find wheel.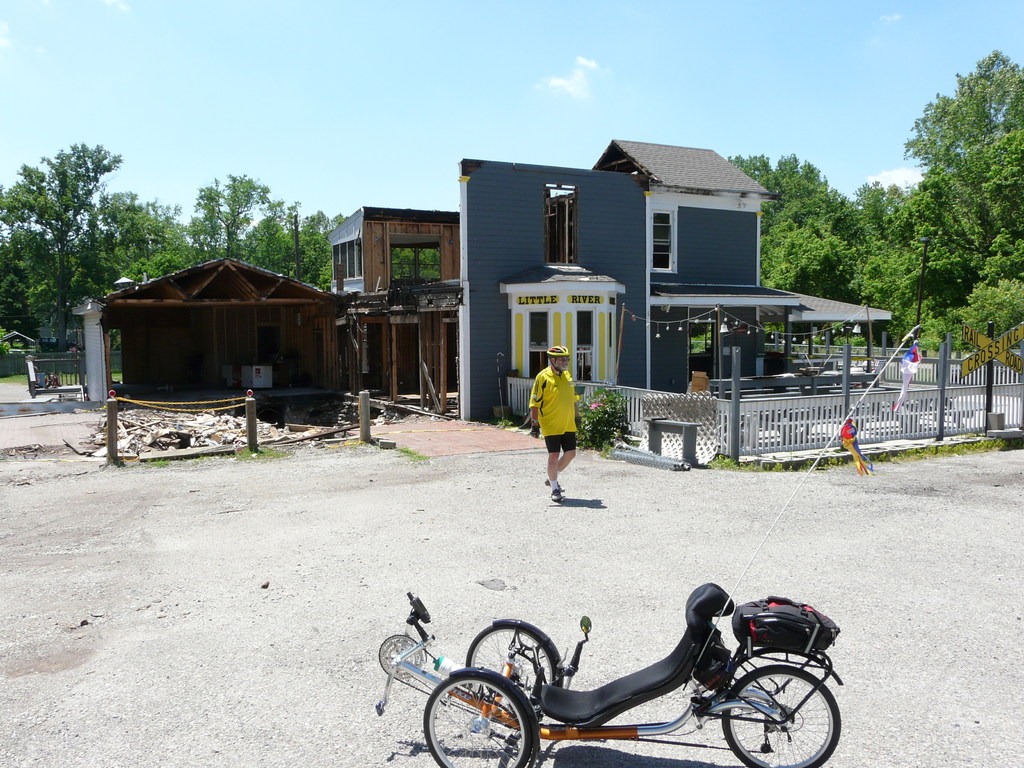
(x1=467, y1=616, x2=564, y2=718).
